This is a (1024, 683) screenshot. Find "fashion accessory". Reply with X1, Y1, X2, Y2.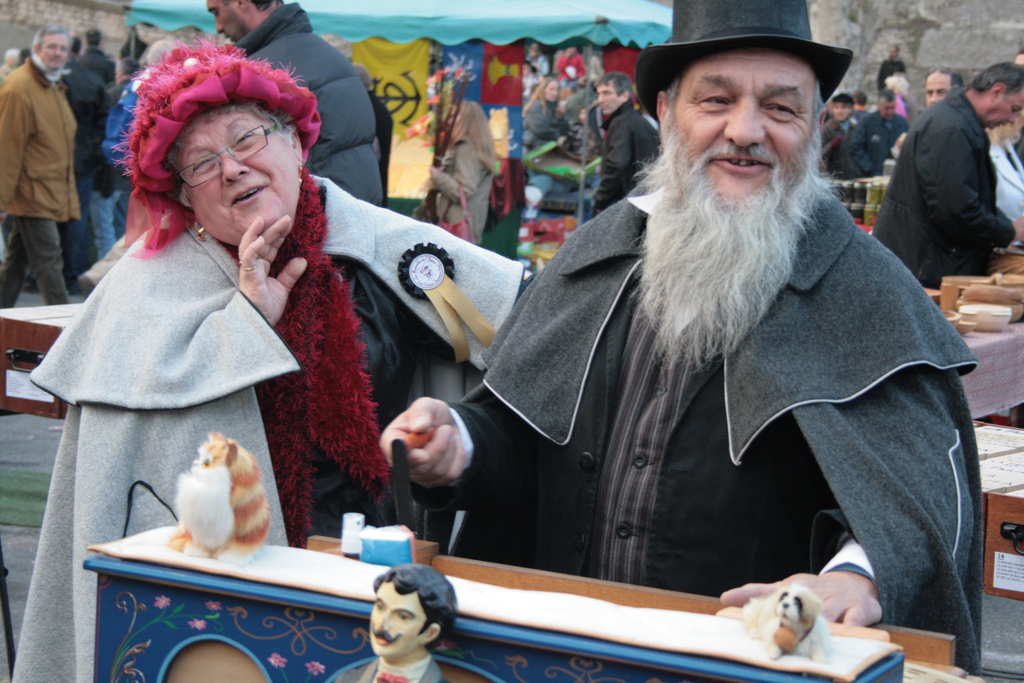
116, 50, 329, 258.
